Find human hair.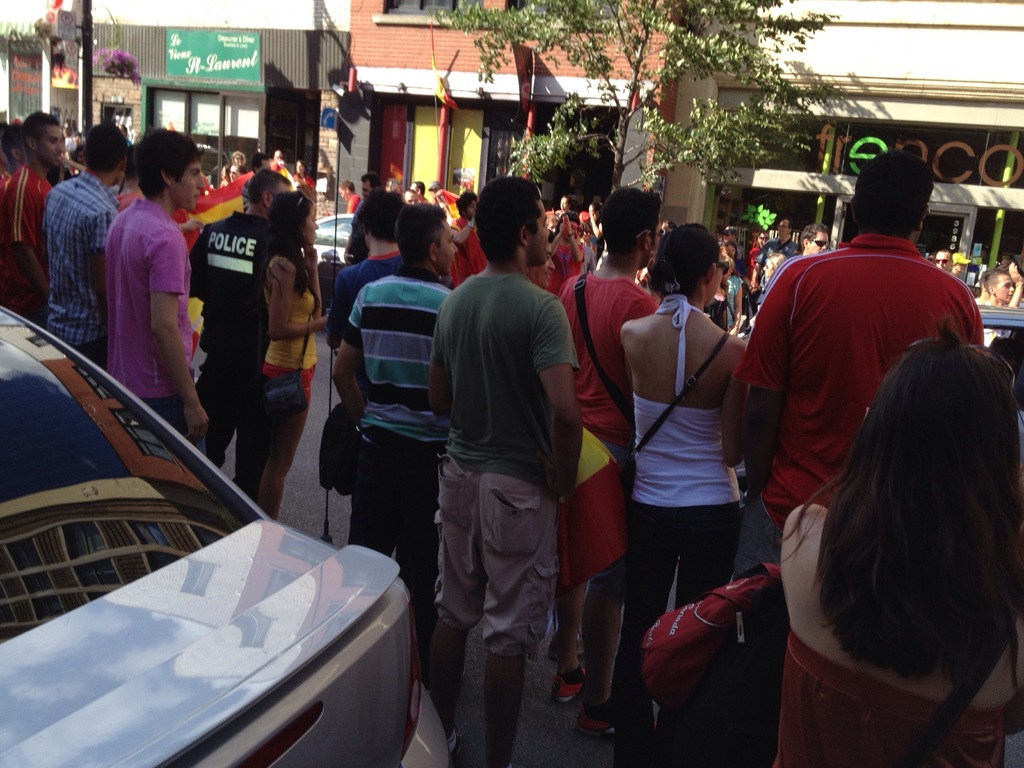
(230, 150, 244, 169).
